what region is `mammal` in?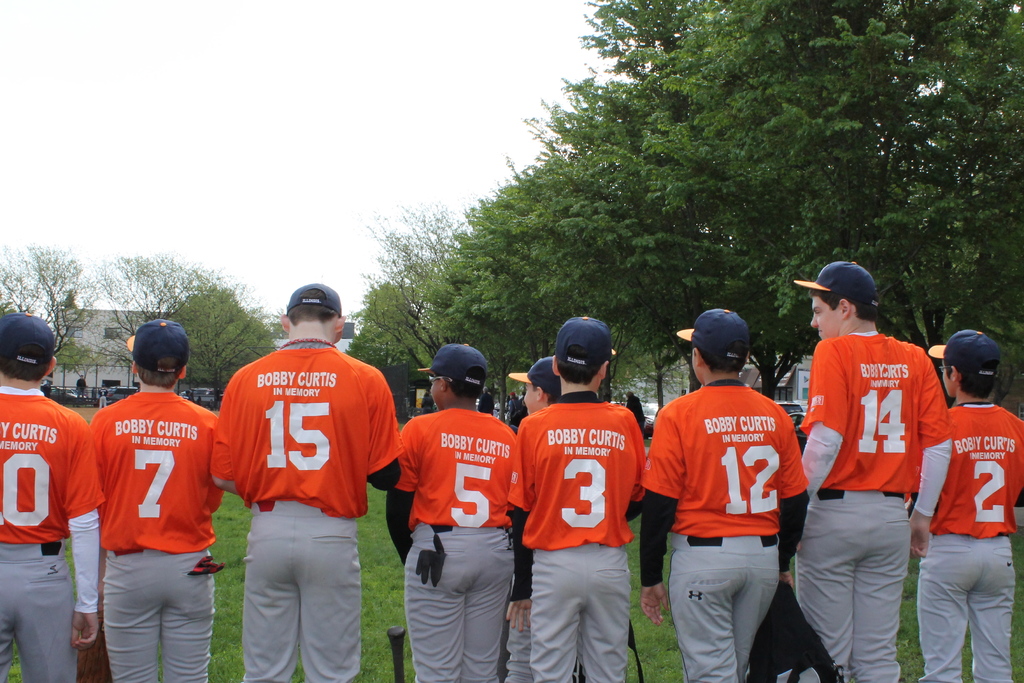
crop(100, 383, 106, 407).
